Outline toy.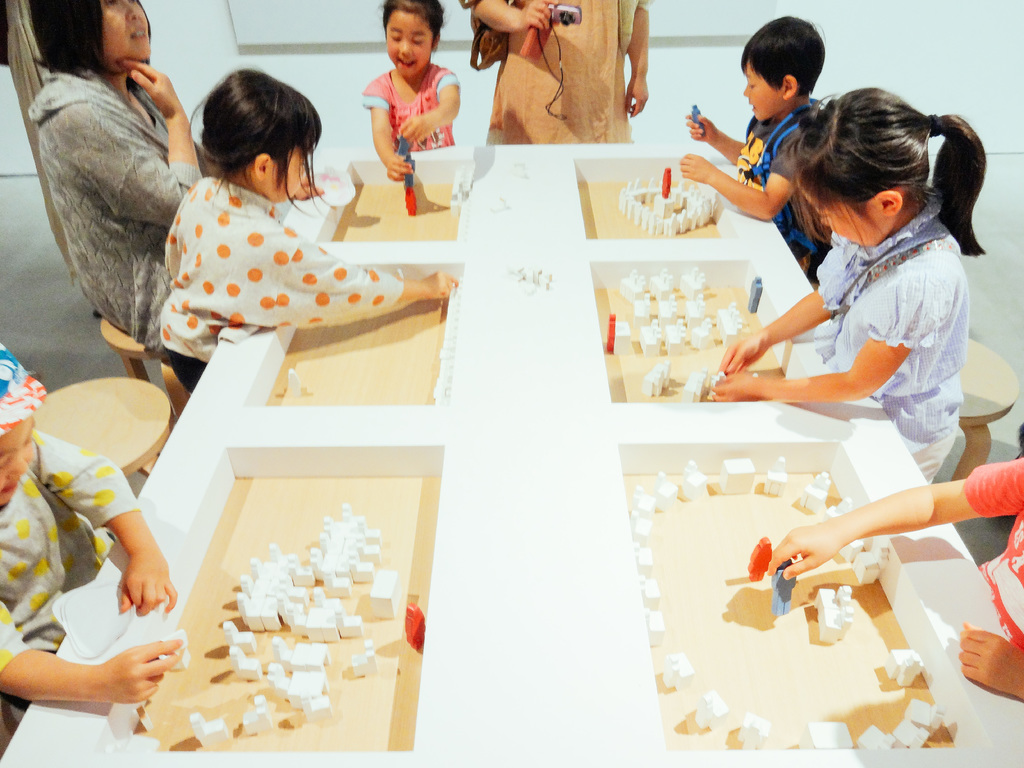
Outline: left=266, top=662, right=292, bottom=699.
